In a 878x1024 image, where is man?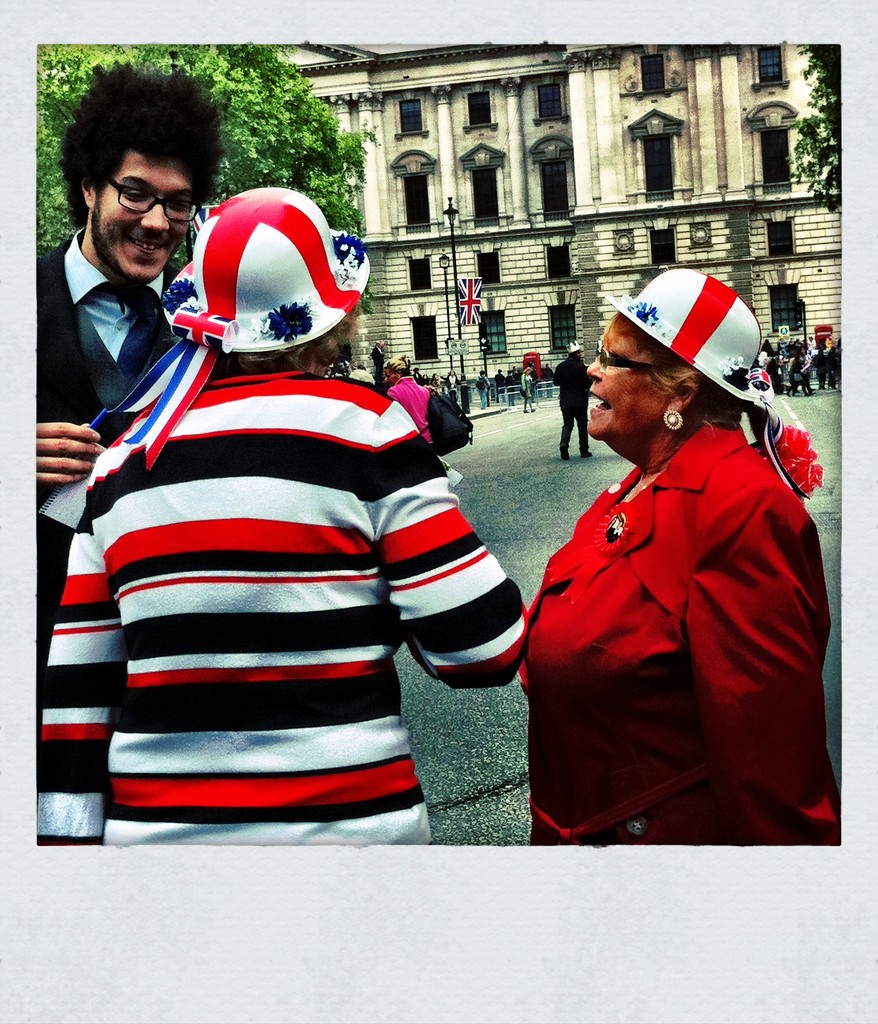
550/340/592/461.
